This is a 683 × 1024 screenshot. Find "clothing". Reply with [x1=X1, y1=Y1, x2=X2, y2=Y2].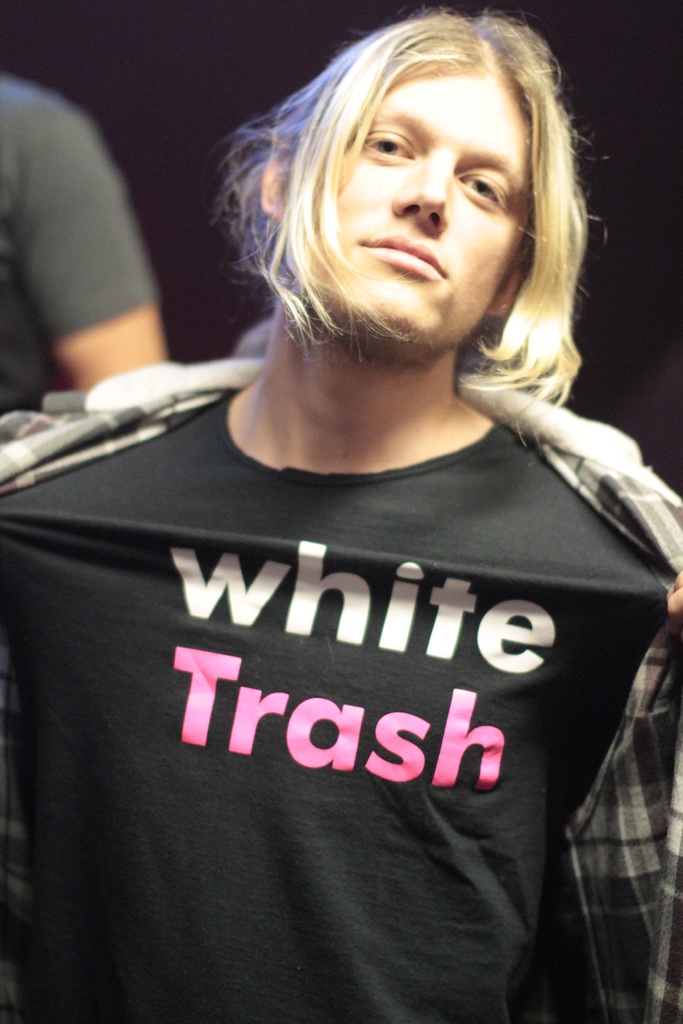
[x1=0, y1=312, x2=682, y2=1023].
